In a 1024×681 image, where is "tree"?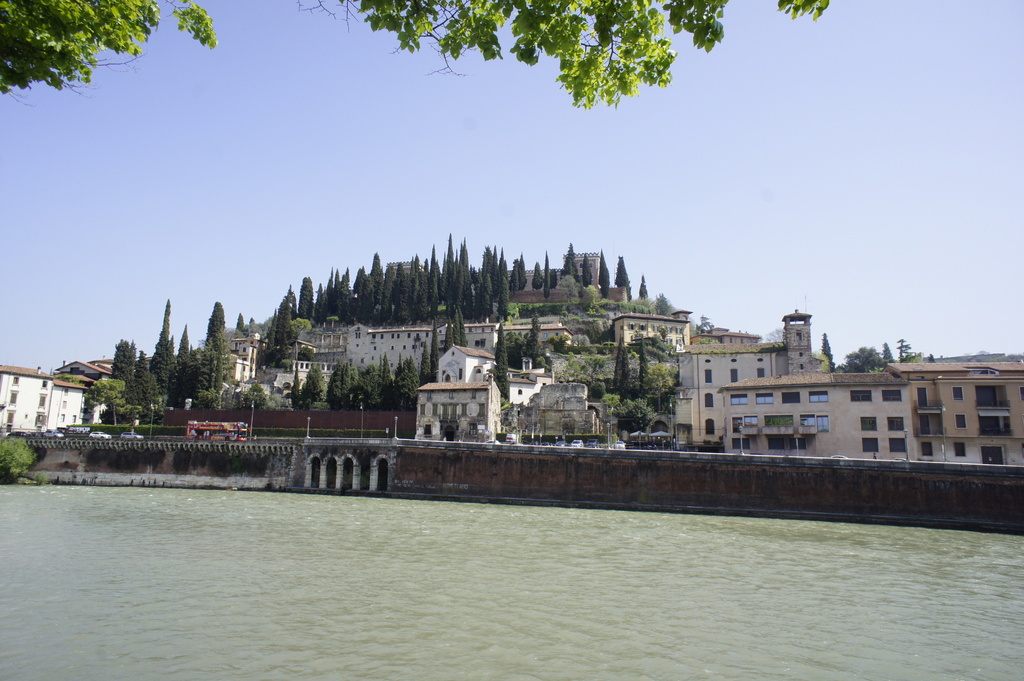
x1=497, y1=262, x2=519, y2=323.
